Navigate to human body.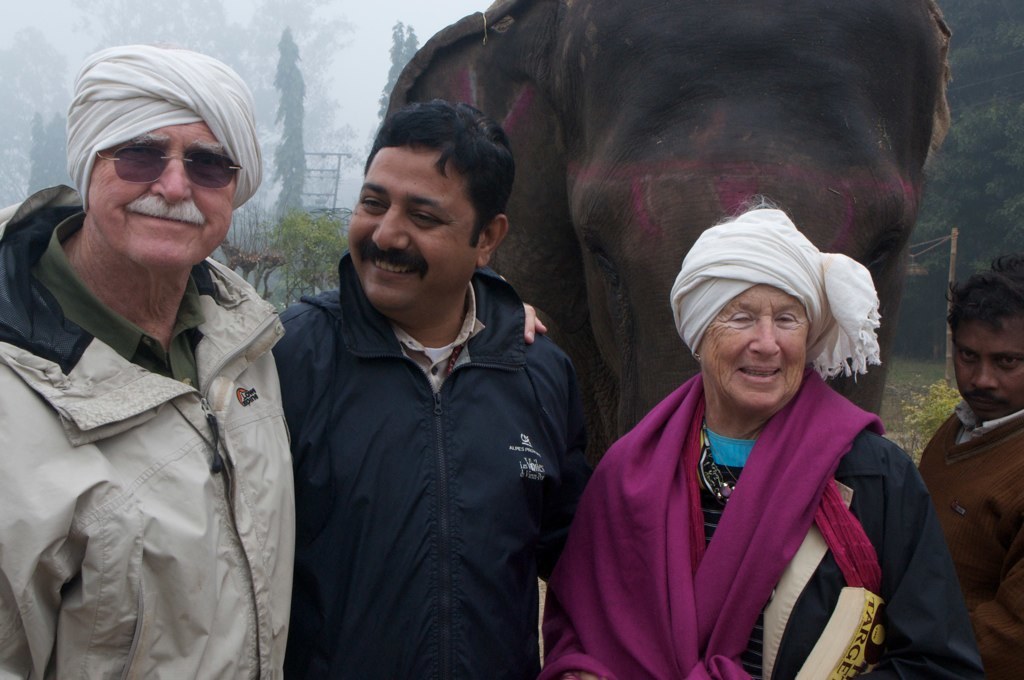
Navigation target: (left=563, top=200, right=938, bottom=679).
